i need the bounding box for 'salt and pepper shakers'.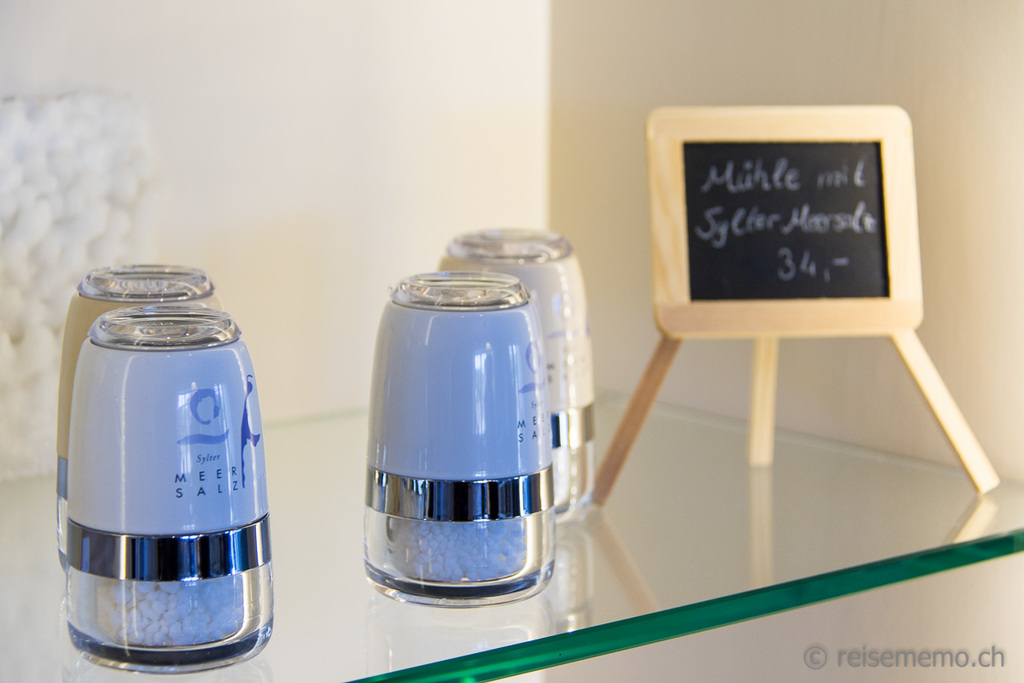
Here it is: 58:301:276:679.
